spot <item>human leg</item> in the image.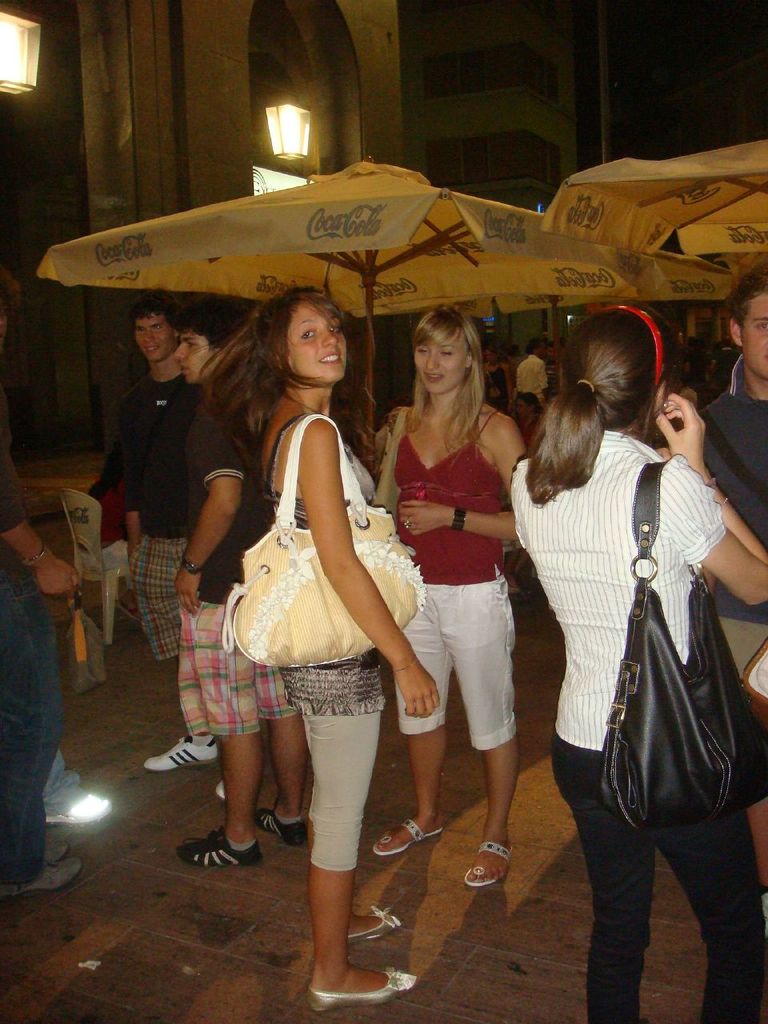
<item>human leg</item> found at left=390, top=593, right=429, bottom=843.
